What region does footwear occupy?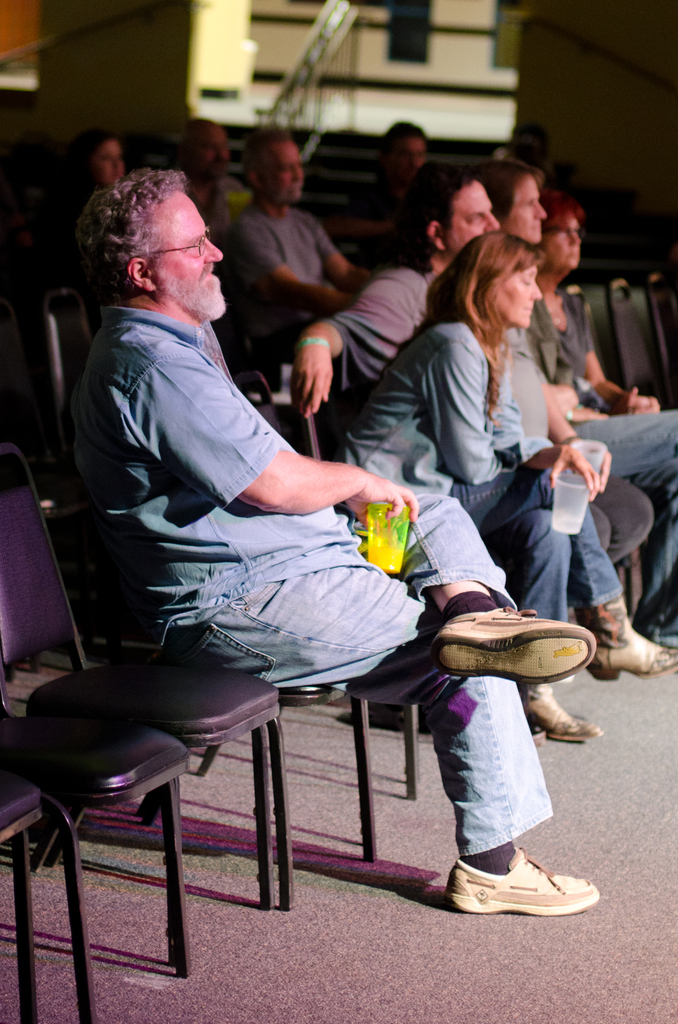
bbox=(446, 848, 599, 914).
